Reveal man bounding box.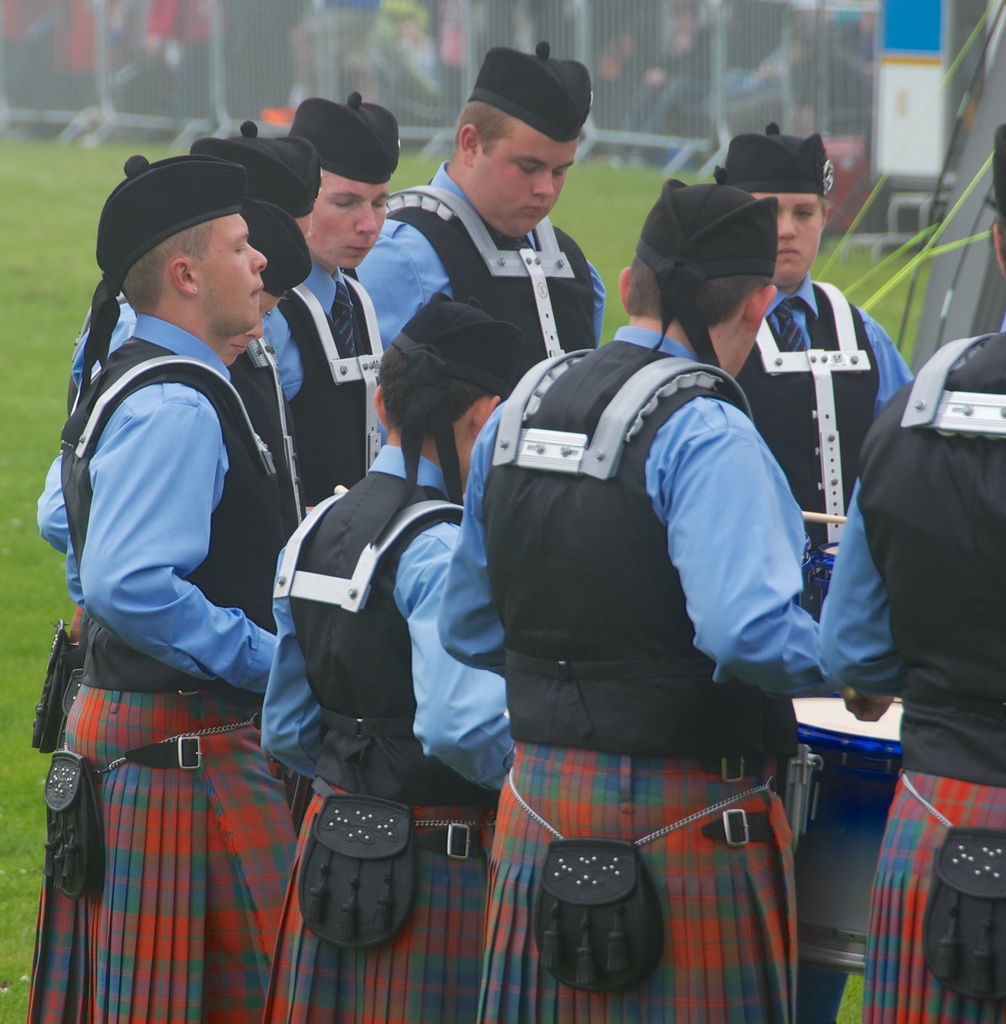
Revealed: 715, 128, 912, 566.
